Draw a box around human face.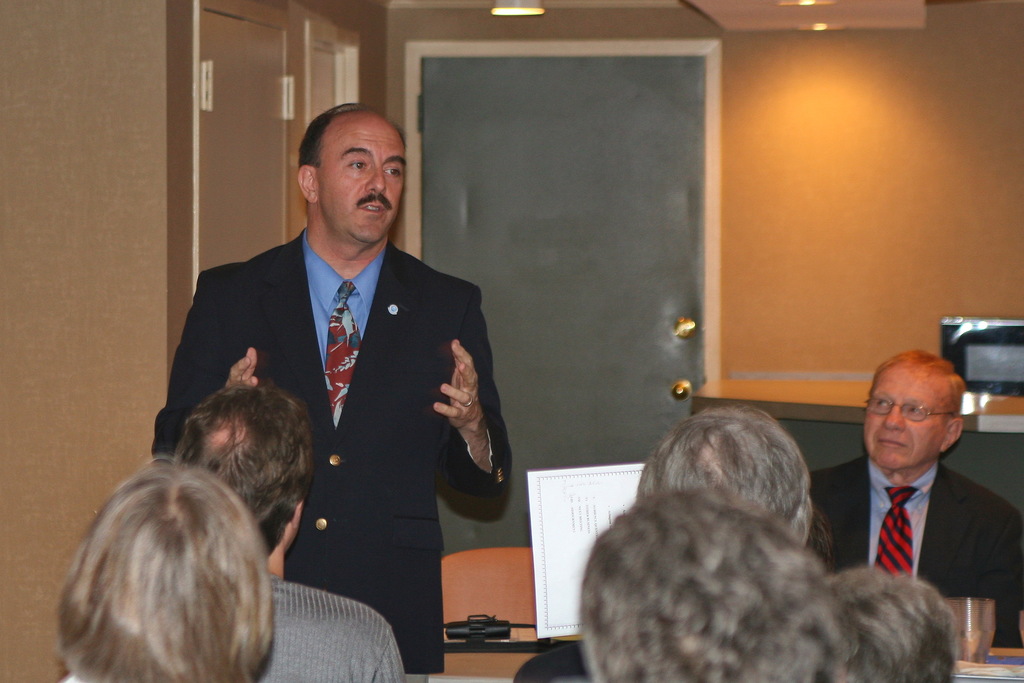
<region>321, 120, 404, 241</region>.
